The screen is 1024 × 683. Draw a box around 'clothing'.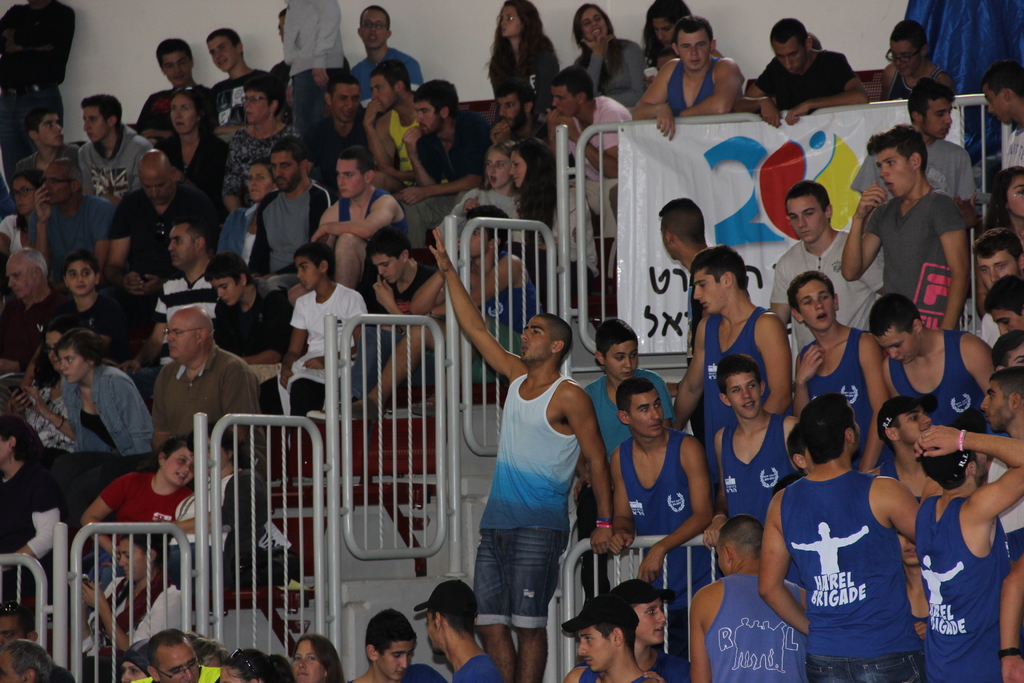
{"left": 122, "top": 66, "right": 214, "bottom": 140}.
